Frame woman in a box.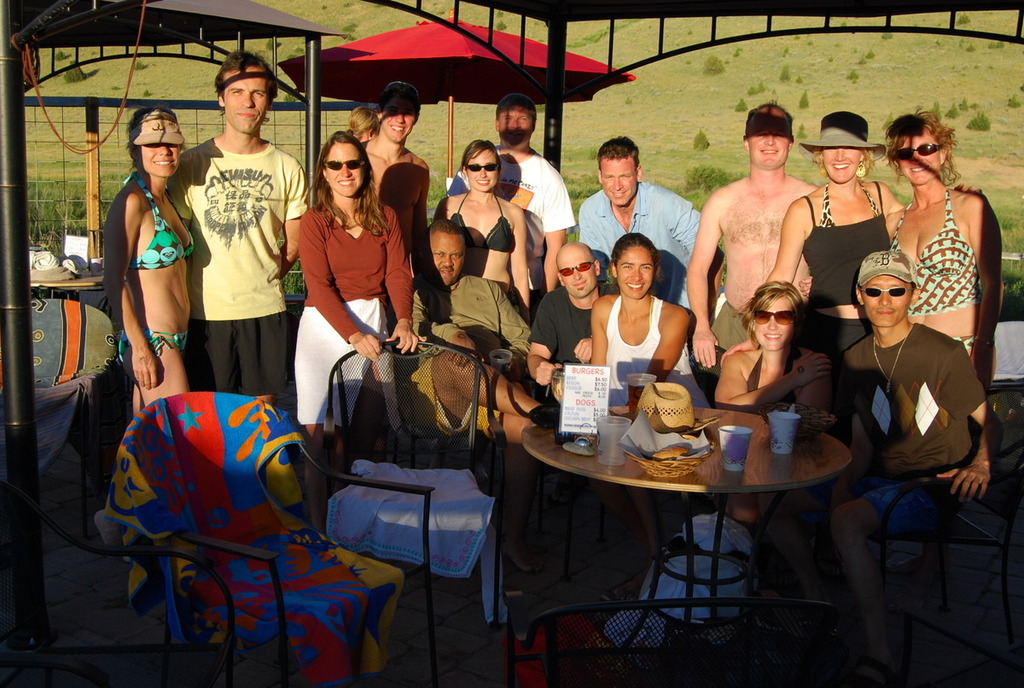
{"x1": 881, "y1": 108, "x2": 1002, "y2": 398}.
